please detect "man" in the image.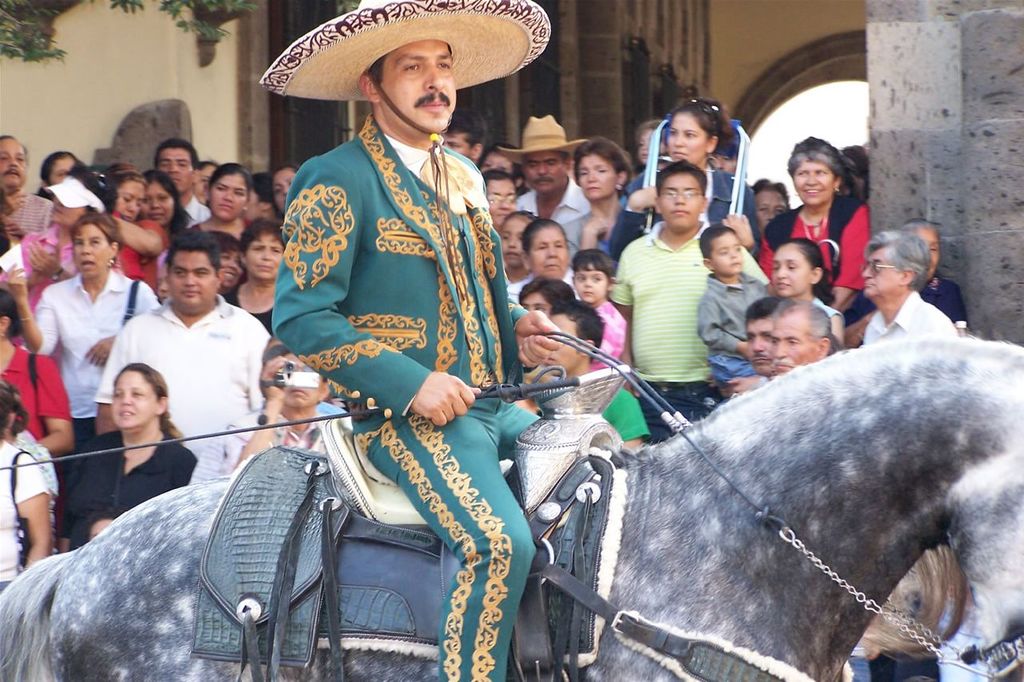
select_region(493, 115, 590, 254).
